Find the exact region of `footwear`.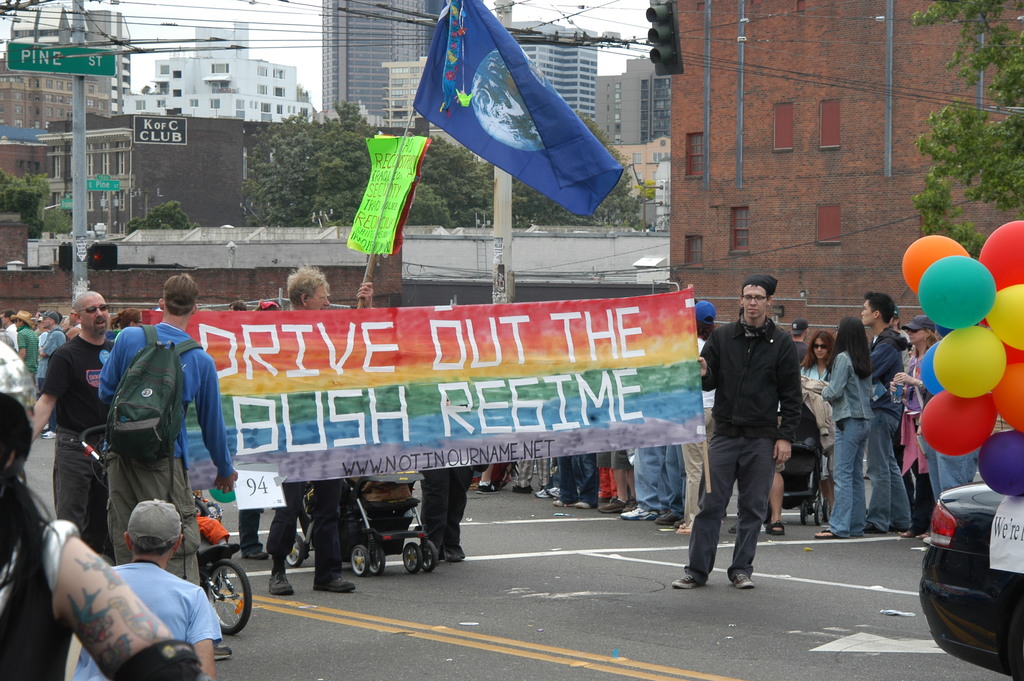
Exact region: box(731, 571, 755, 588).
